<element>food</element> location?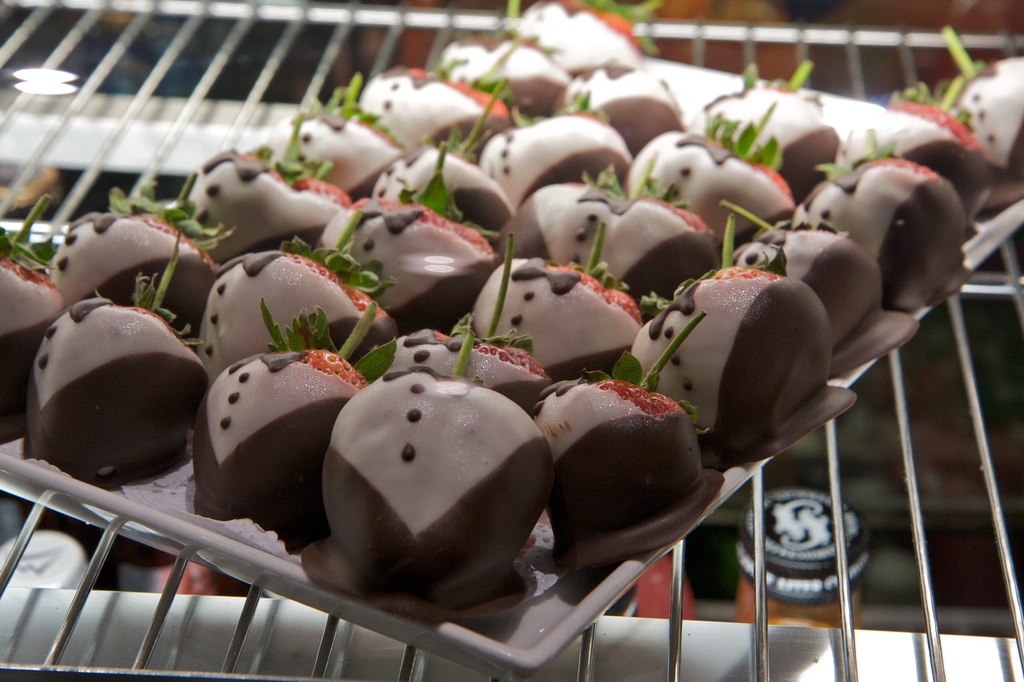
[x1=190, y1=248, x2=397, y2=382]
